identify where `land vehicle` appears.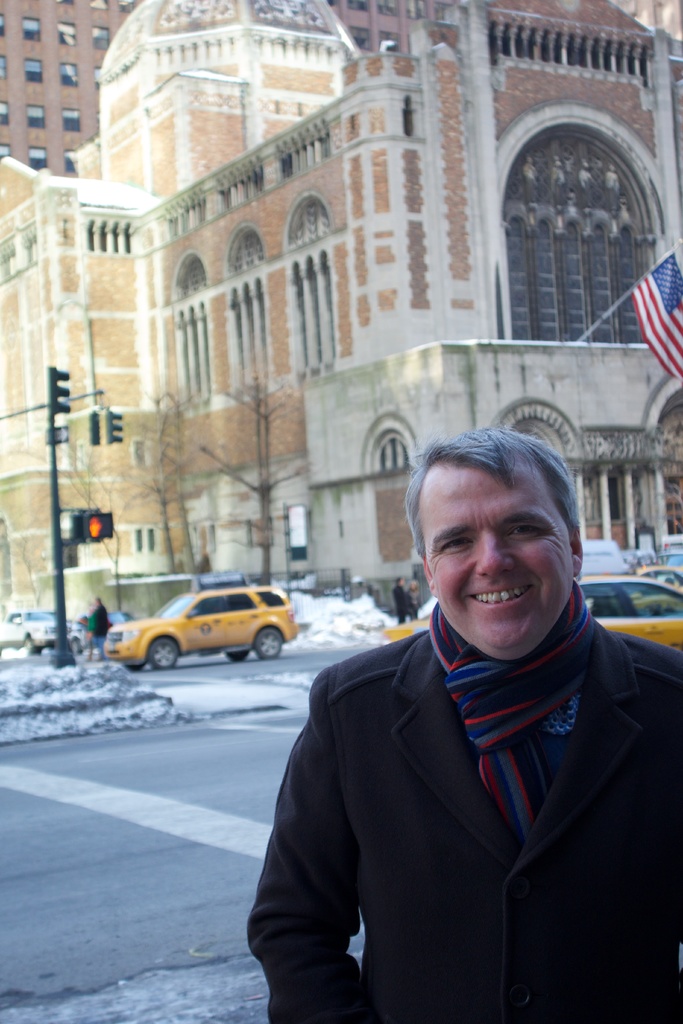
Appears at select_region(3, 611, 81, 657).
